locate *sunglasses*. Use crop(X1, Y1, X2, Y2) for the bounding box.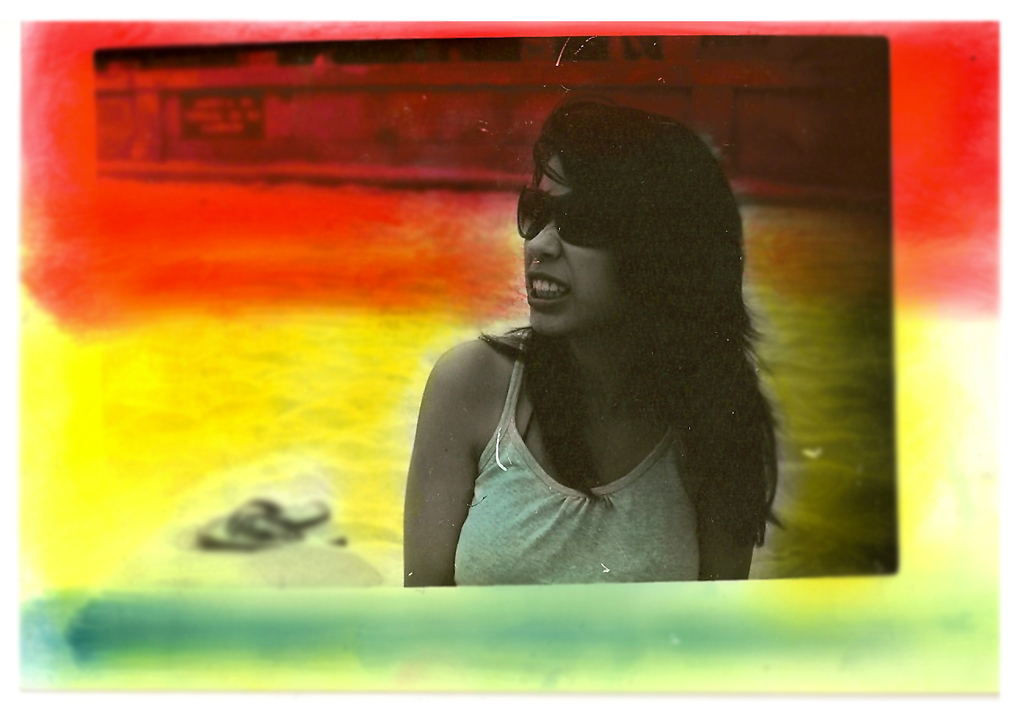
crop(515, 183, 608, 248).
